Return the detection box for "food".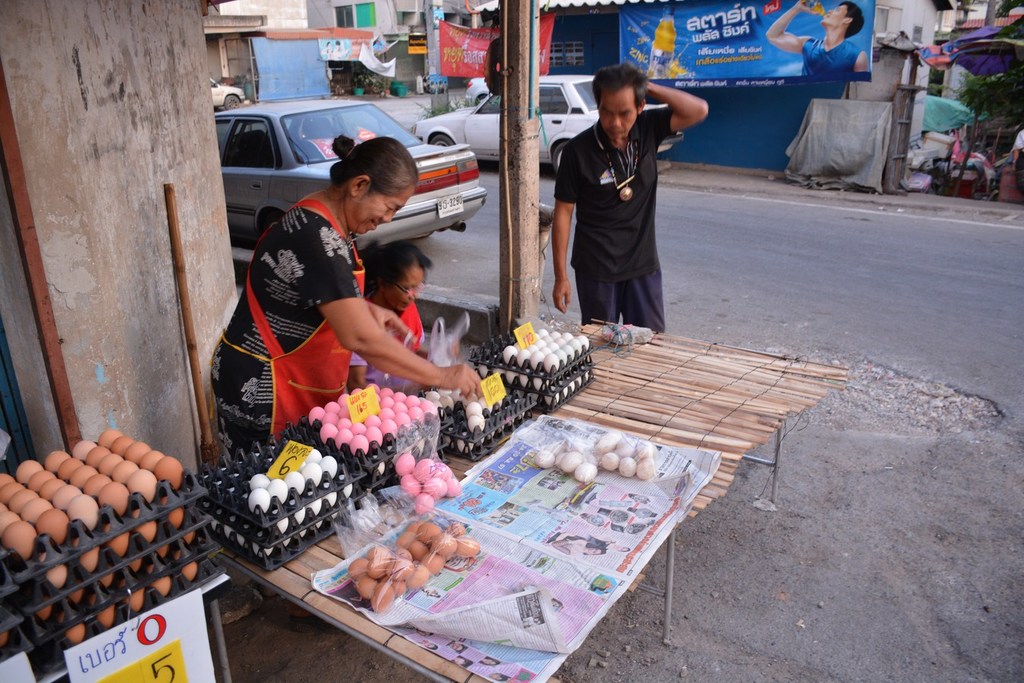
0 426 200 647.
